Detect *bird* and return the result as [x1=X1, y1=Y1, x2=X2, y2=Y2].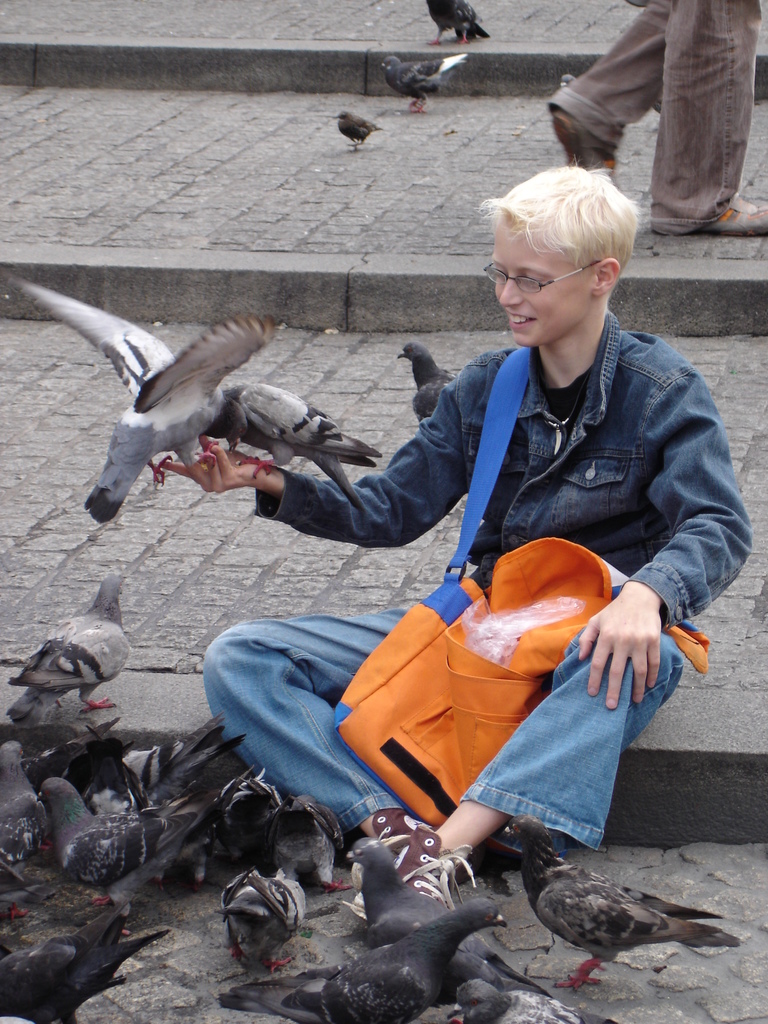
[x1=397, y1=335, x2=457, y2=417].
